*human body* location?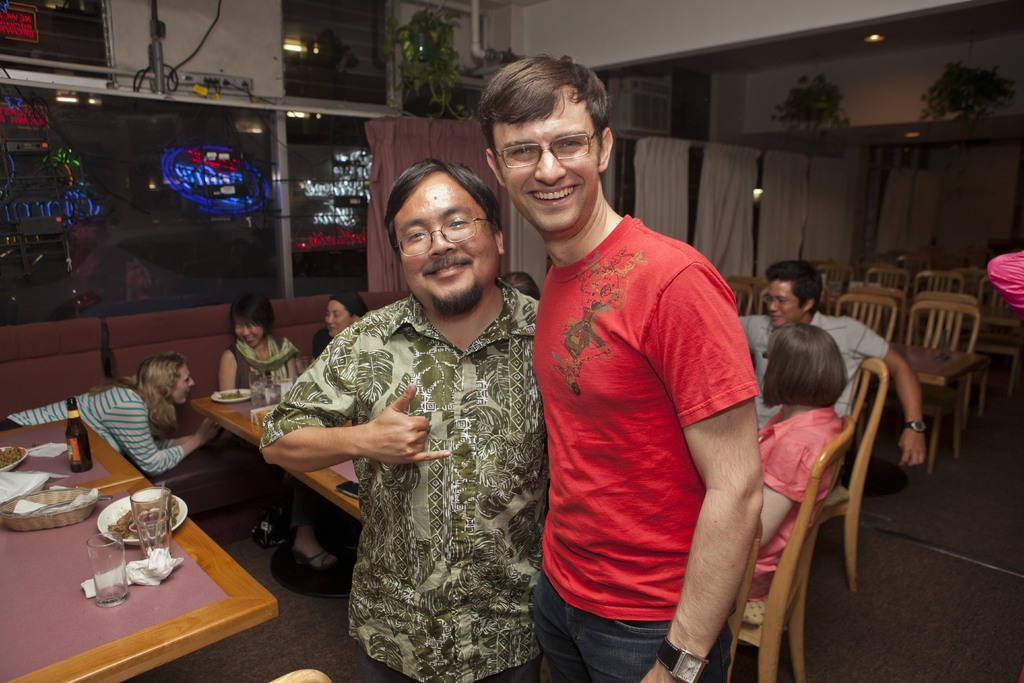
l=311, t=322, r=340, b=361
